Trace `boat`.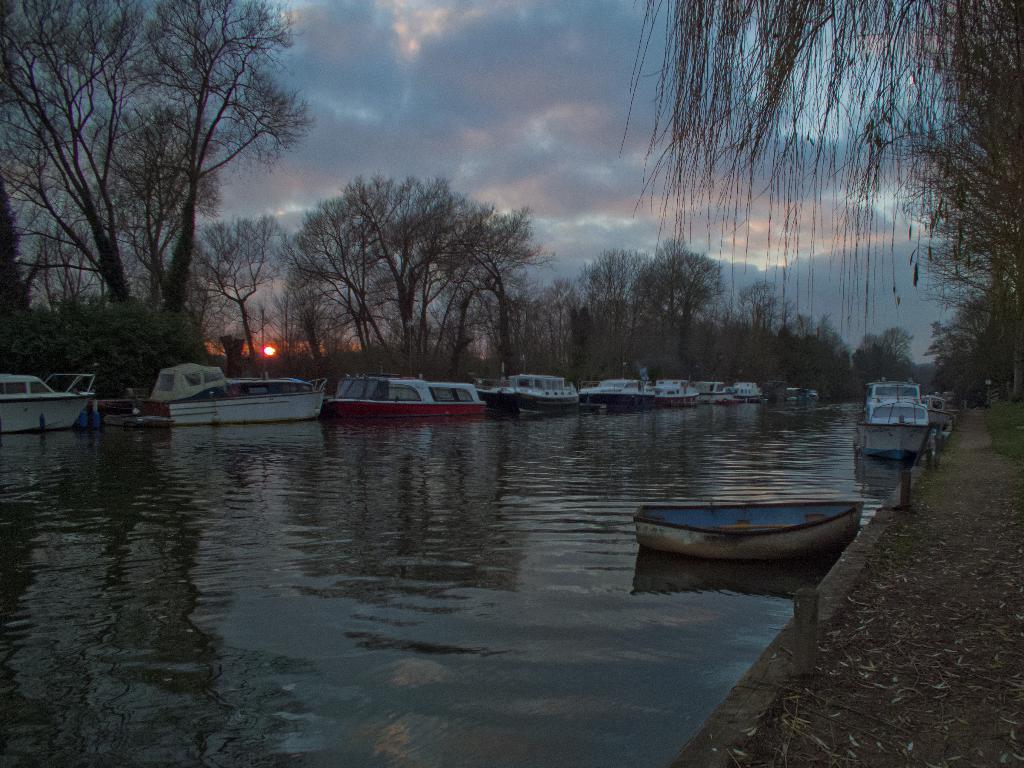
Traced to (328, 380, 488, 417).
